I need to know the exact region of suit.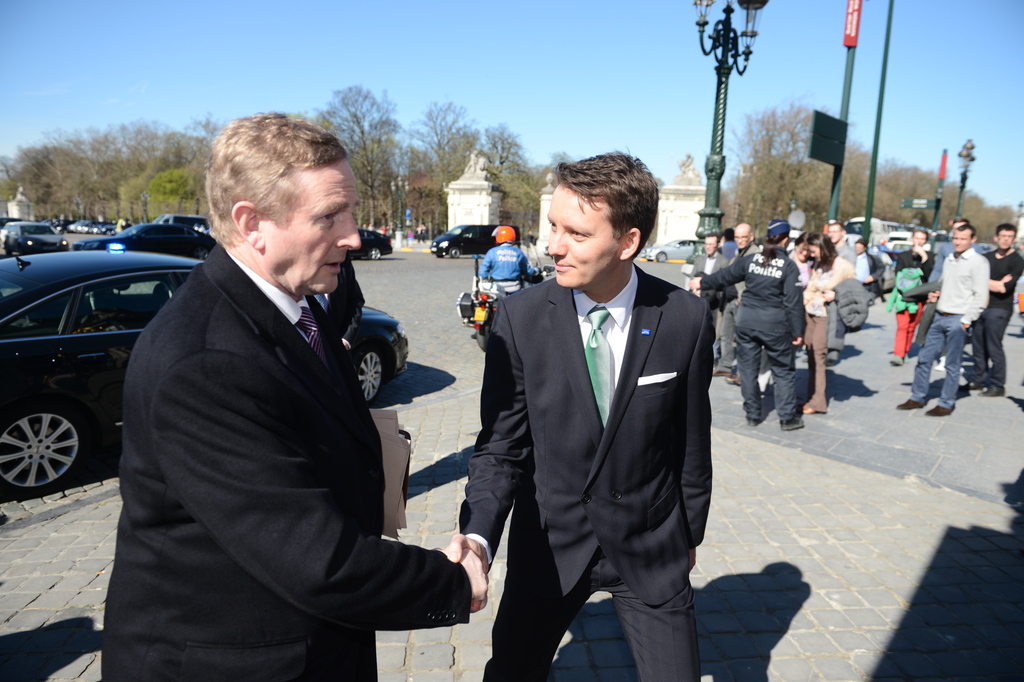
Region: <region>721, 242, 762, 363</region>.
